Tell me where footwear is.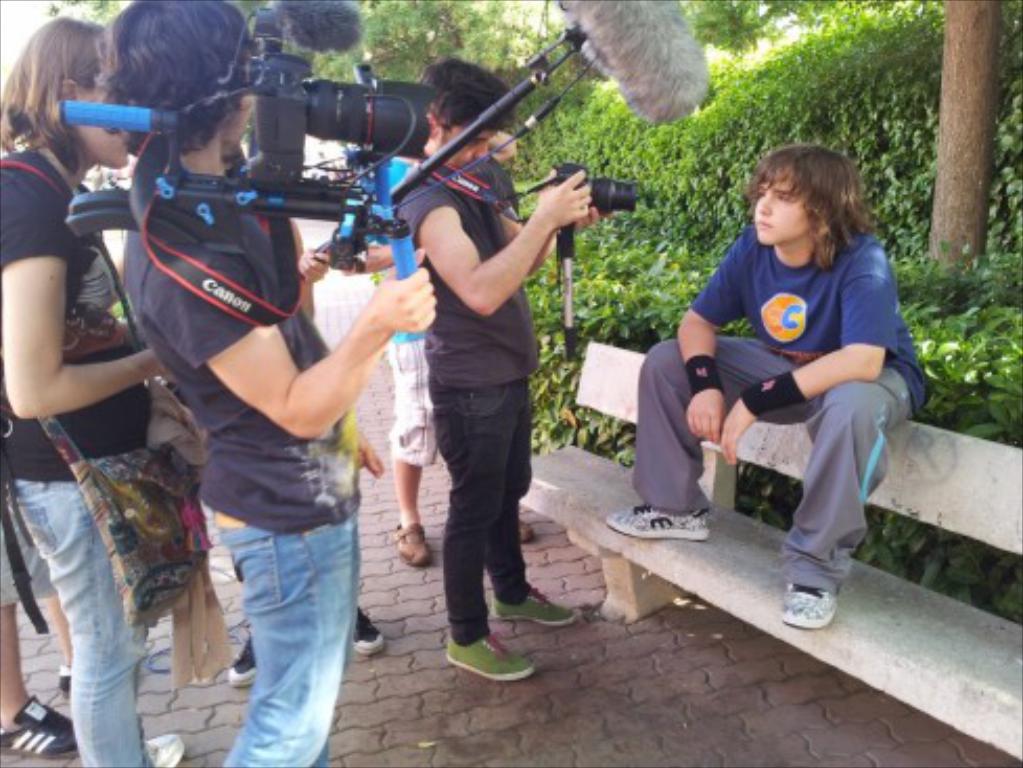
footwear is at (x1=0, y1=701, x2=88, y2=755).
